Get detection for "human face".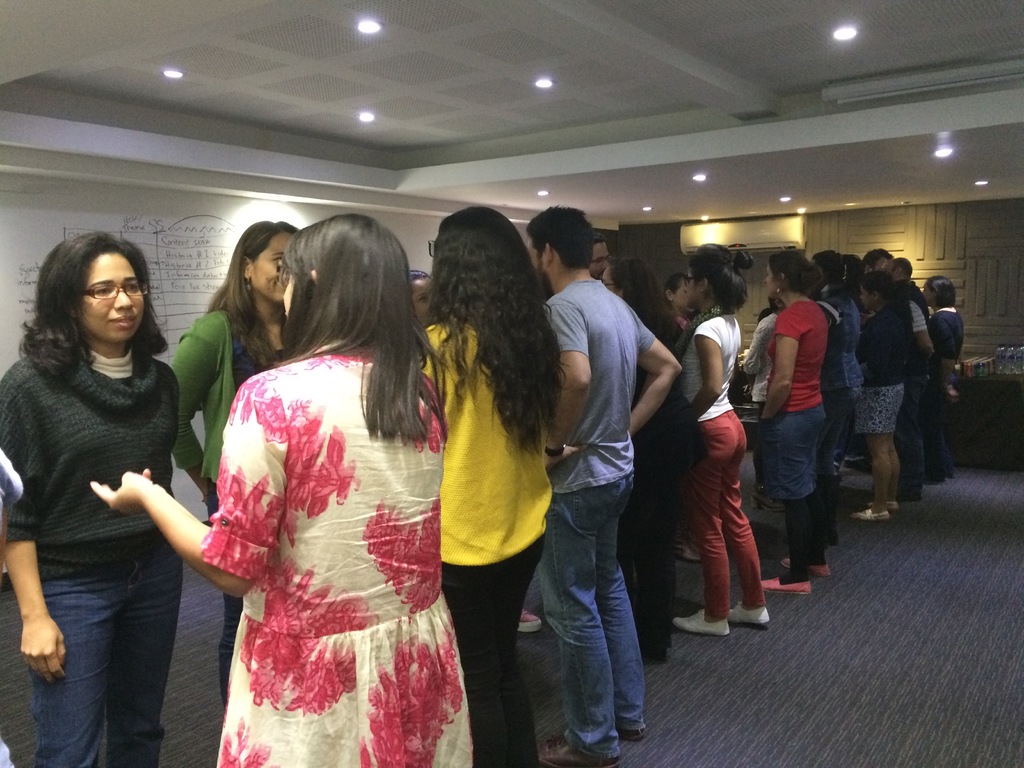
Detection: (left=250, top=230, right=294, bottom=302).
